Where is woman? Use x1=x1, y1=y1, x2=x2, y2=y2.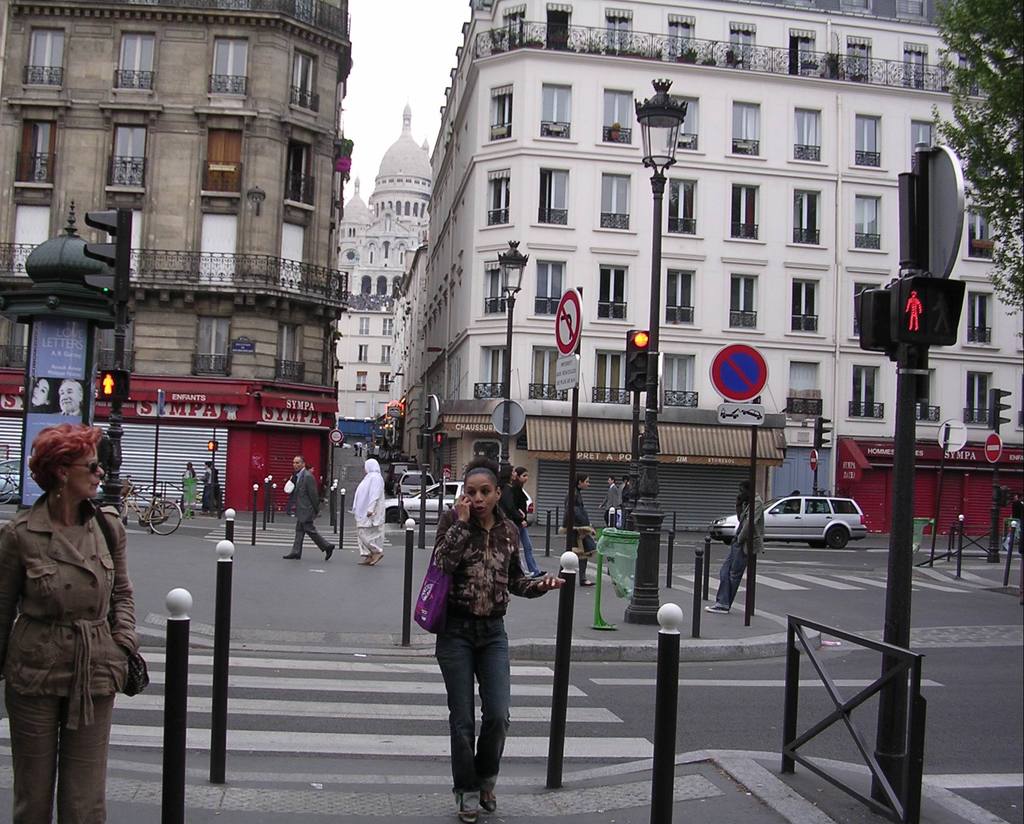
x1=0, y1=424, x2=141, y2=823.
